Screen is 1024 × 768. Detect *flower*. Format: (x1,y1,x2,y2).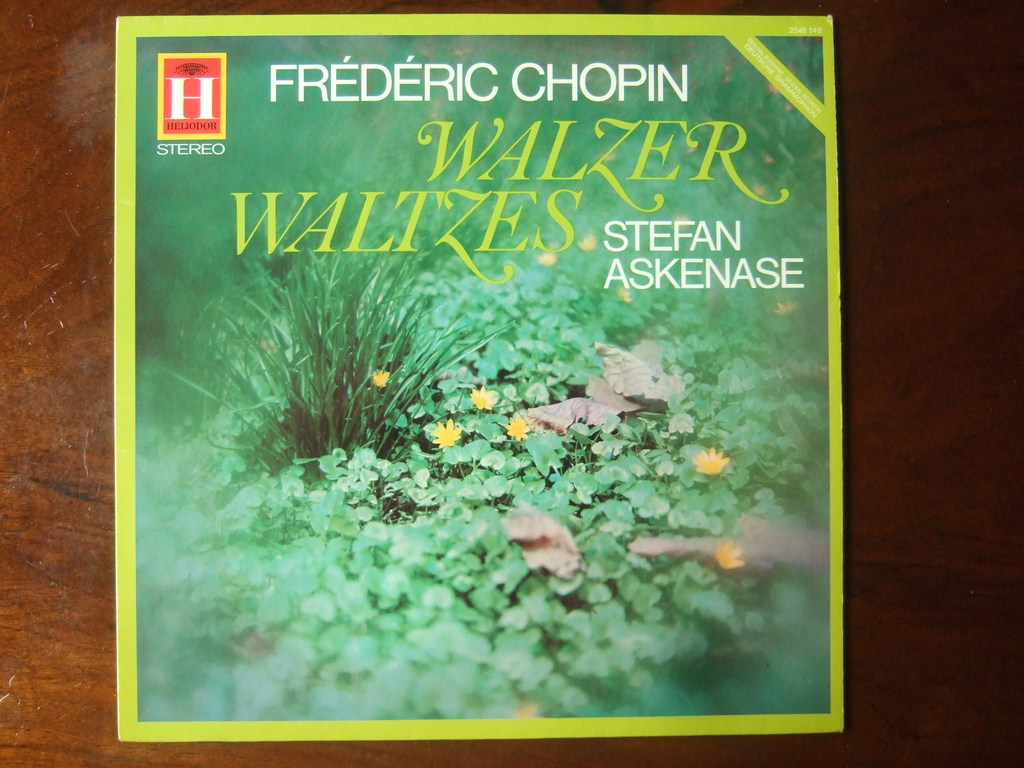
(431,419,461,449).
